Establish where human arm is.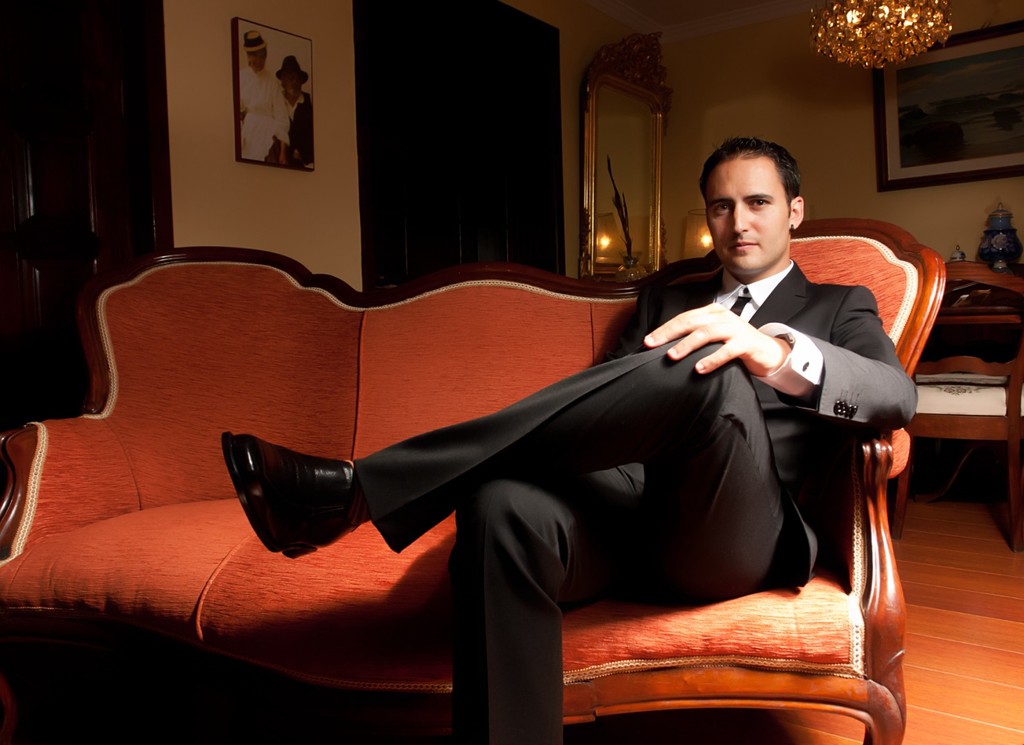
Established at box(270, 83, 290, 166).
